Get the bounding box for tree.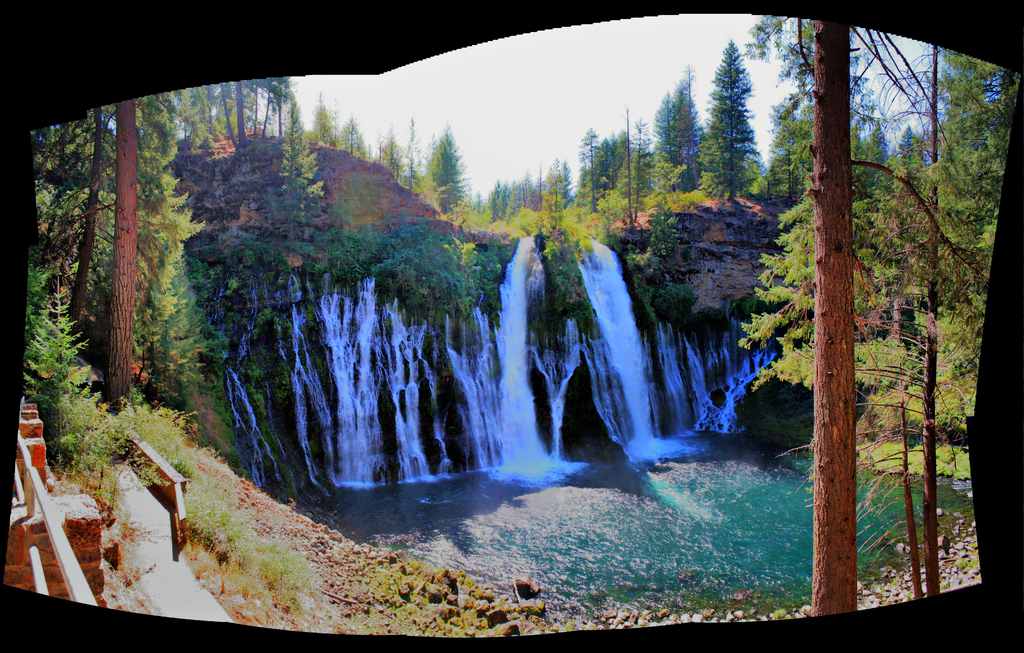
bbox=(630, 15, 984, 583).
